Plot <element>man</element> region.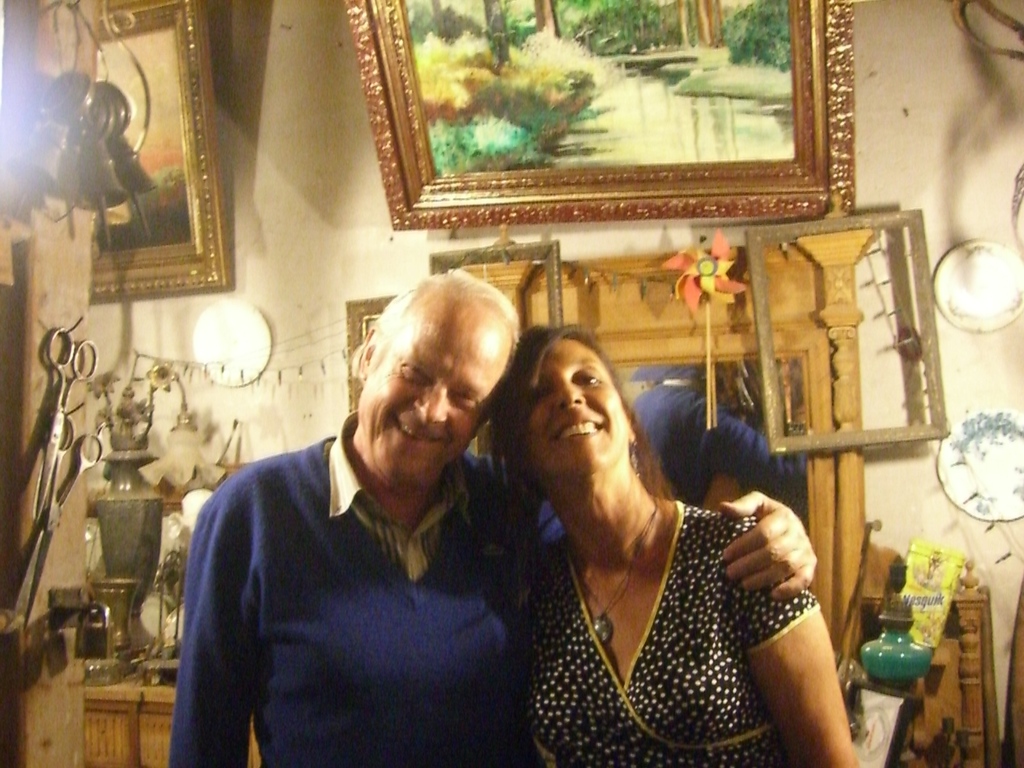
Plotted at (156,254,816,767).
